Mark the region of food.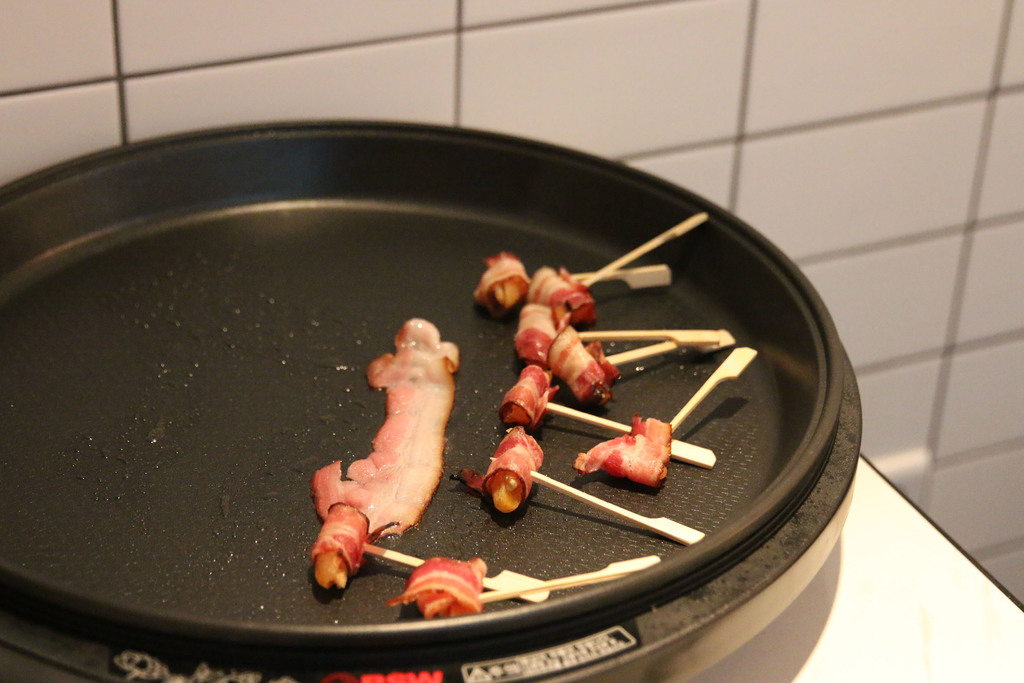
Region: bbox=[546, 327, 618, 407].
